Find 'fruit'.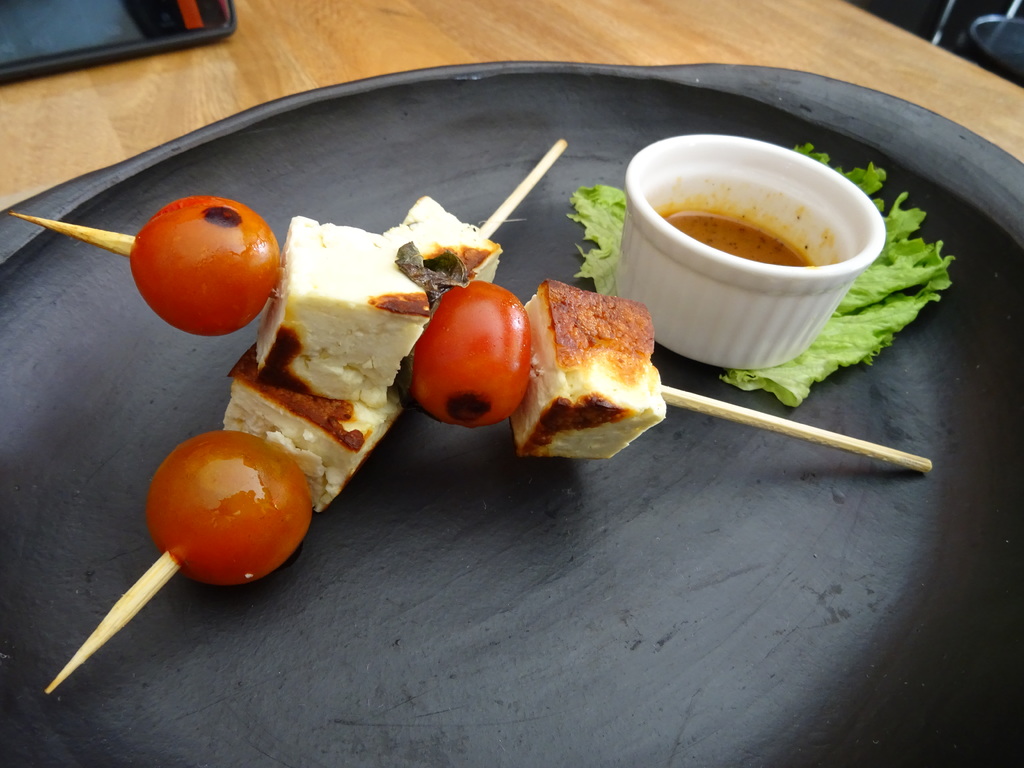
x1=128 y1=198 x2=282 y2=332.
